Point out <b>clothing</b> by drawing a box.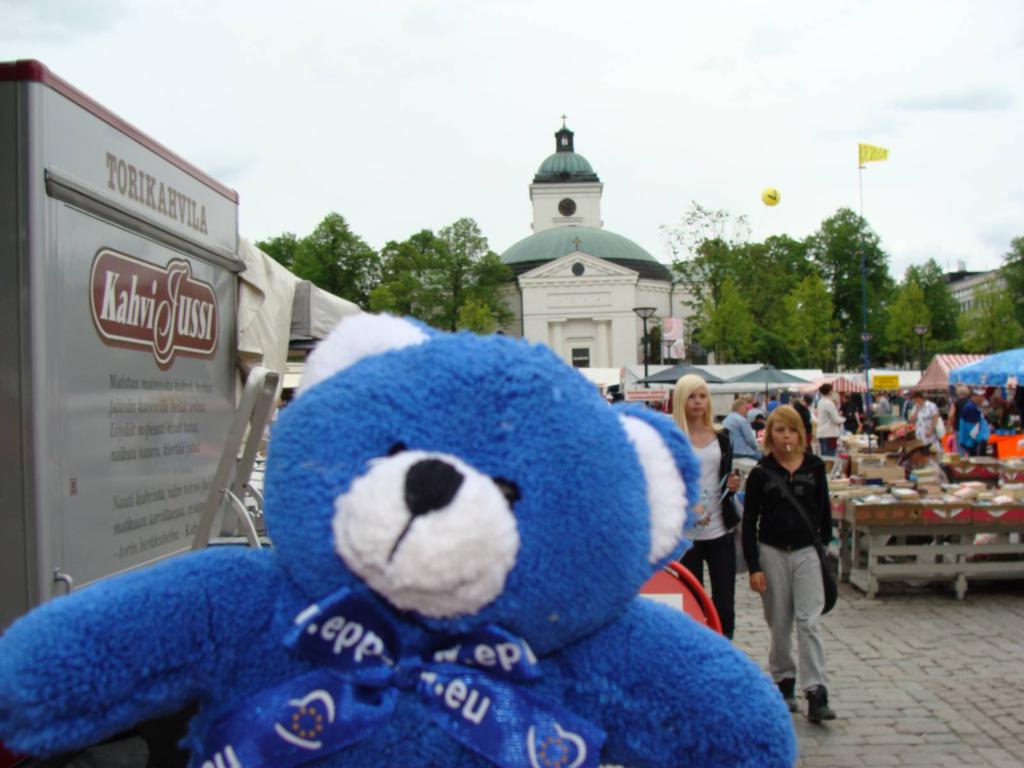
(819, 394, 845, 456).
